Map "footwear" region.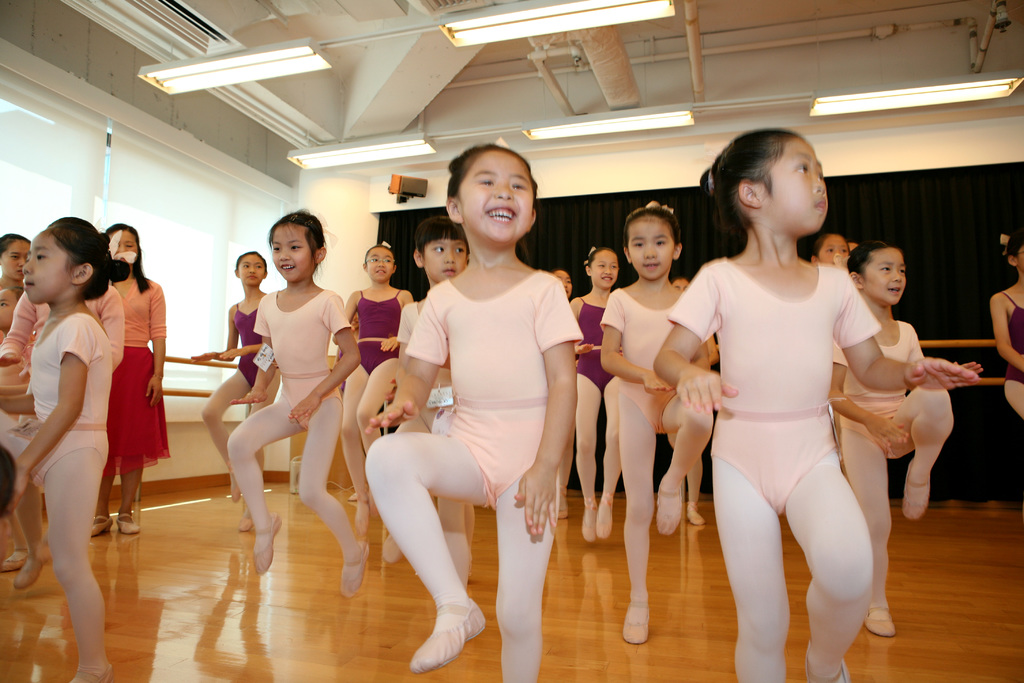
Mapped to 95,513,114,537.
